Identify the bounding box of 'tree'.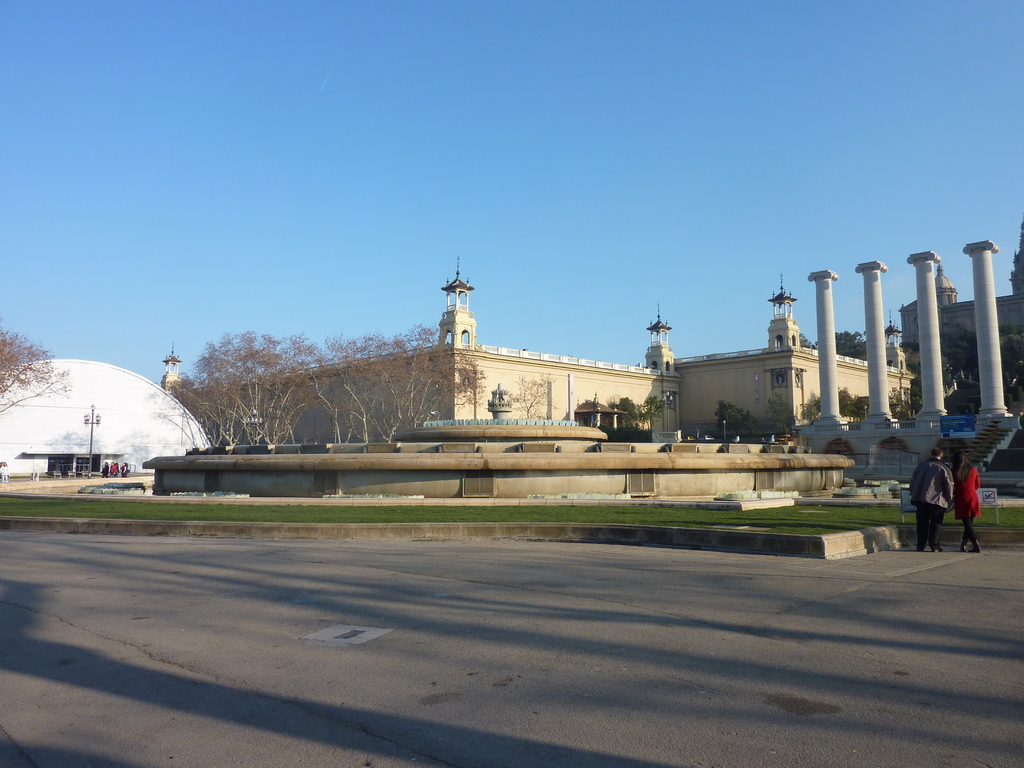
612, 397, 657, 436.
